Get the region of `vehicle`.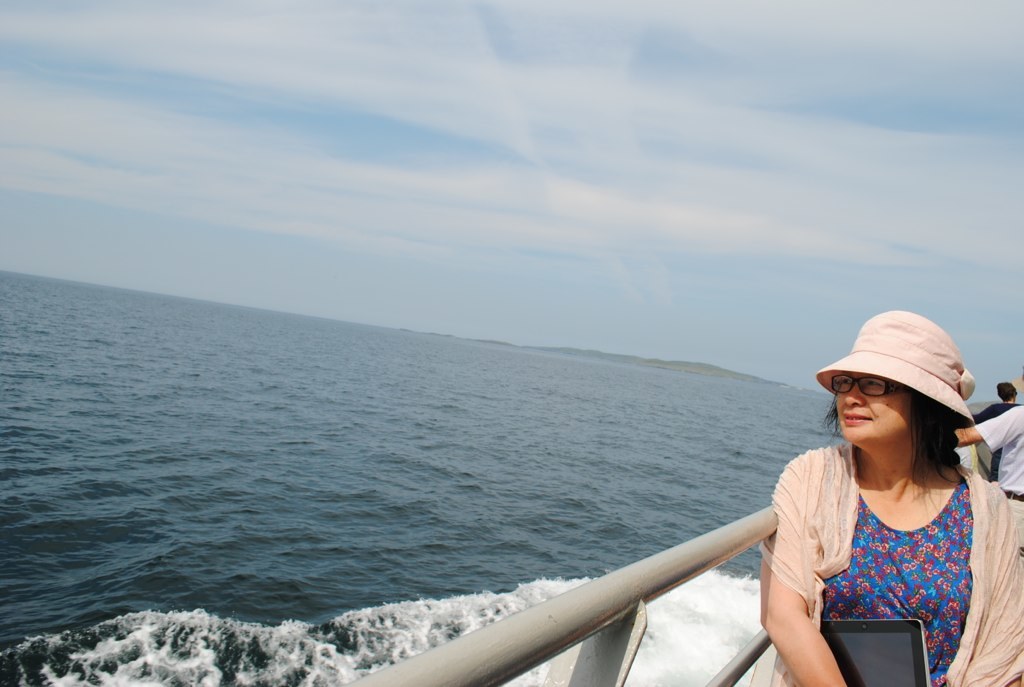
(336, 505, 787, 686).
